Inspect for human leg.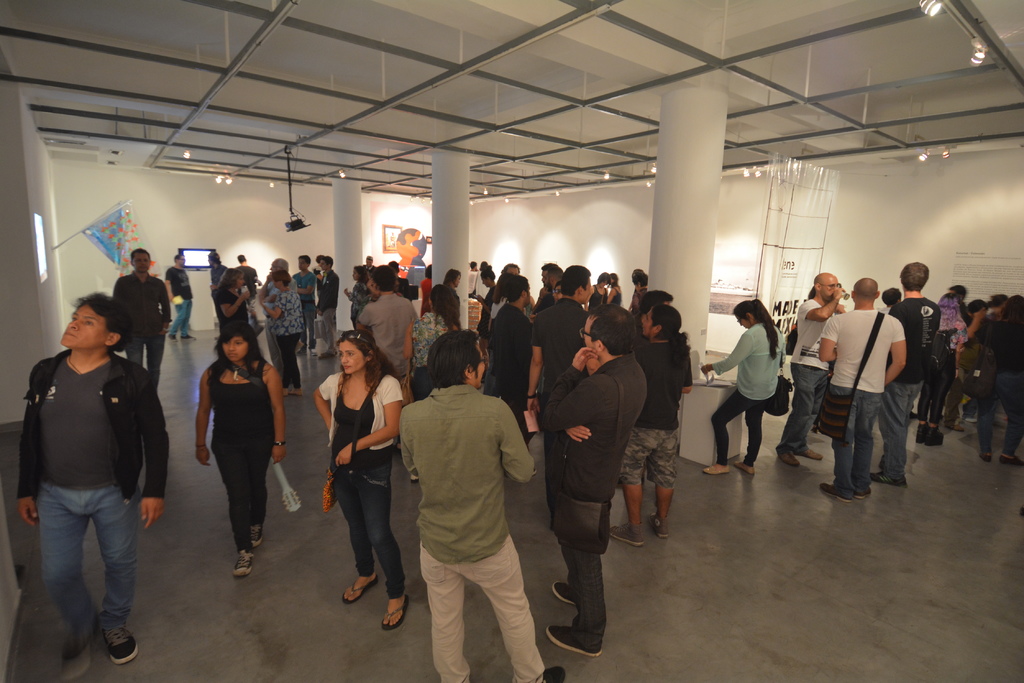
Inspection: (x1=700, y1=387, x2=767, y2=476).
